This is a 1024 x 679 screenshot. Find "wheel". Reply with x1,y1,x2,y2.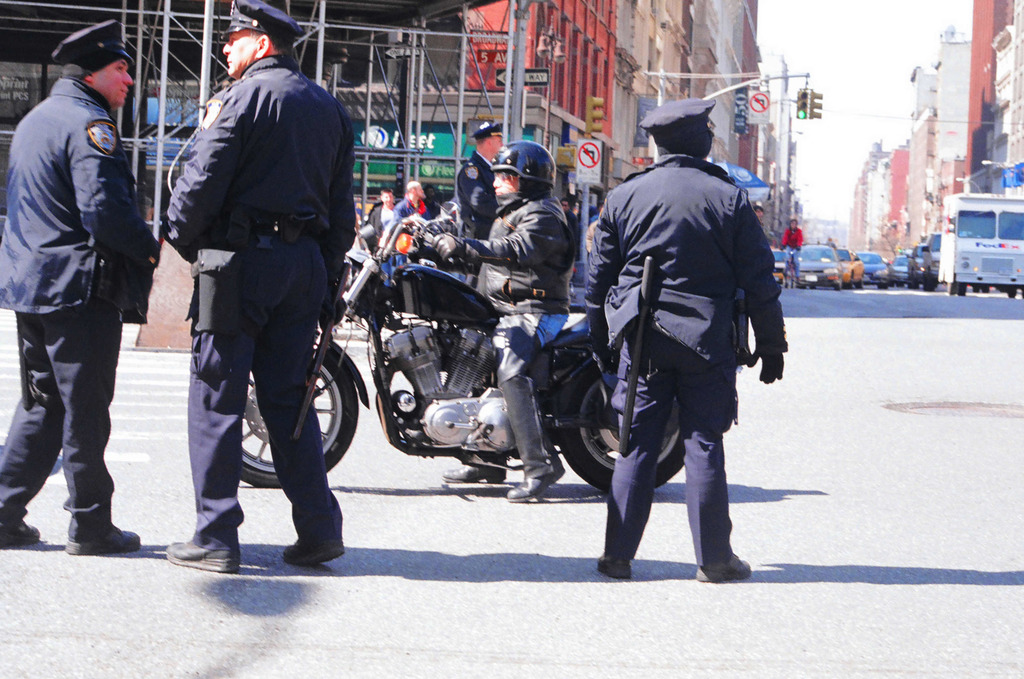
948,273,957,296.
